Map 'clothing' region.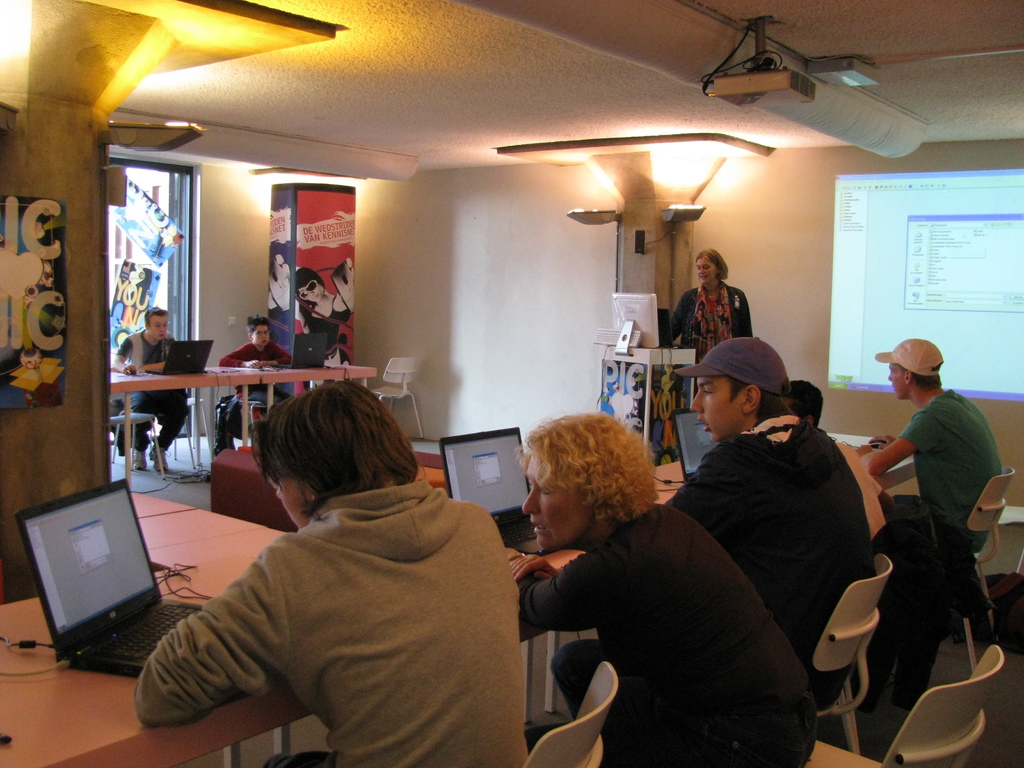
Mapped to <bbox>117, 326, 188, 447</bbox>.
